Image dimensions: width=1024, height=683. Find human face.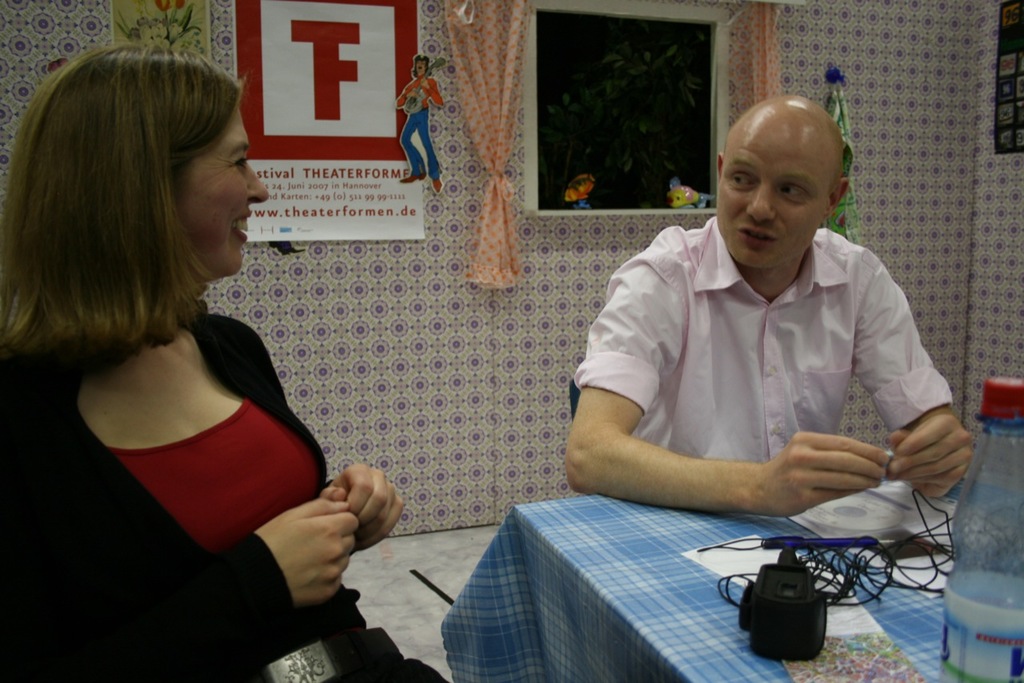
left=415, top=62, right=423, bottom=72.
